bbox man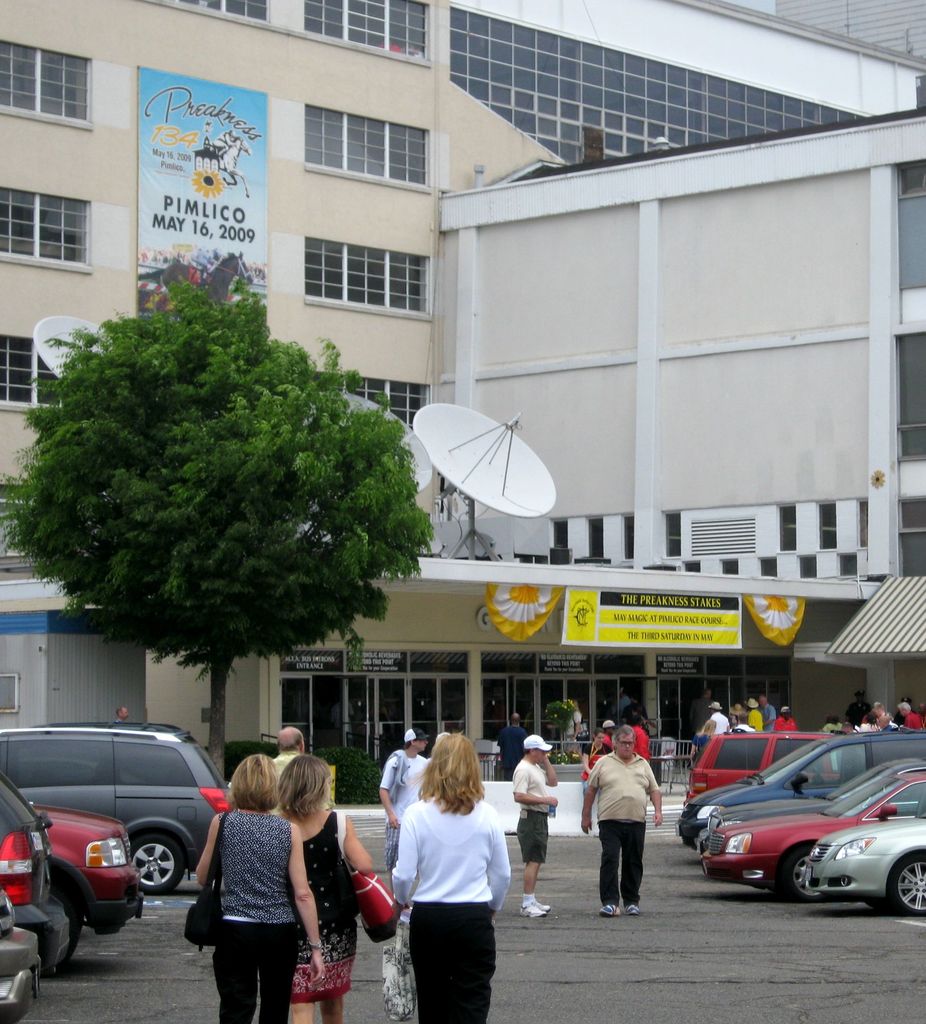
l=586, t=739, r=682, b=924
